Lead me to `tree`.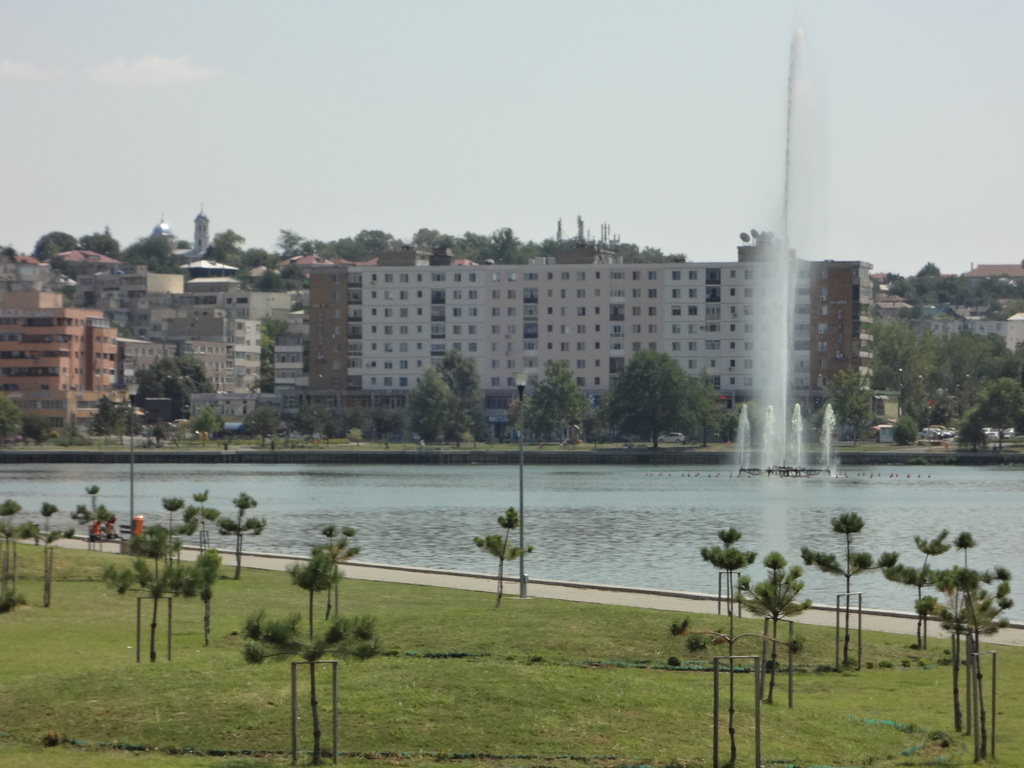
Lead to 96,390,132,431.
